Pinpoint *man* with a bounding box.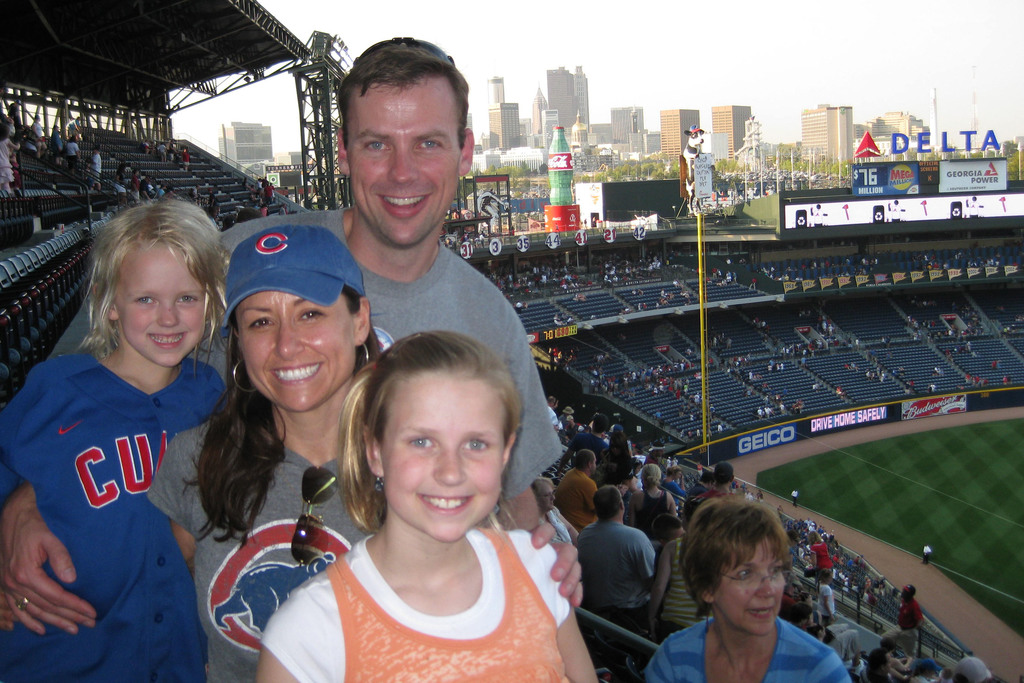
790:602:817:627.
